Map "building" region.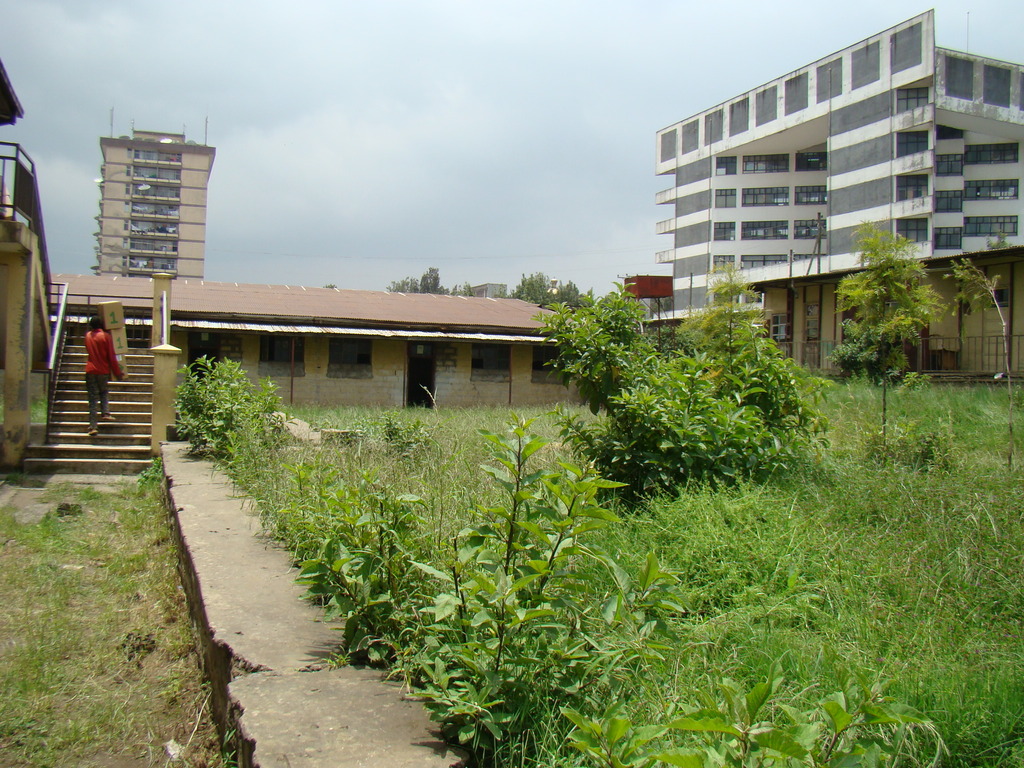
Mapped to 625, 6, 1023, 379.
